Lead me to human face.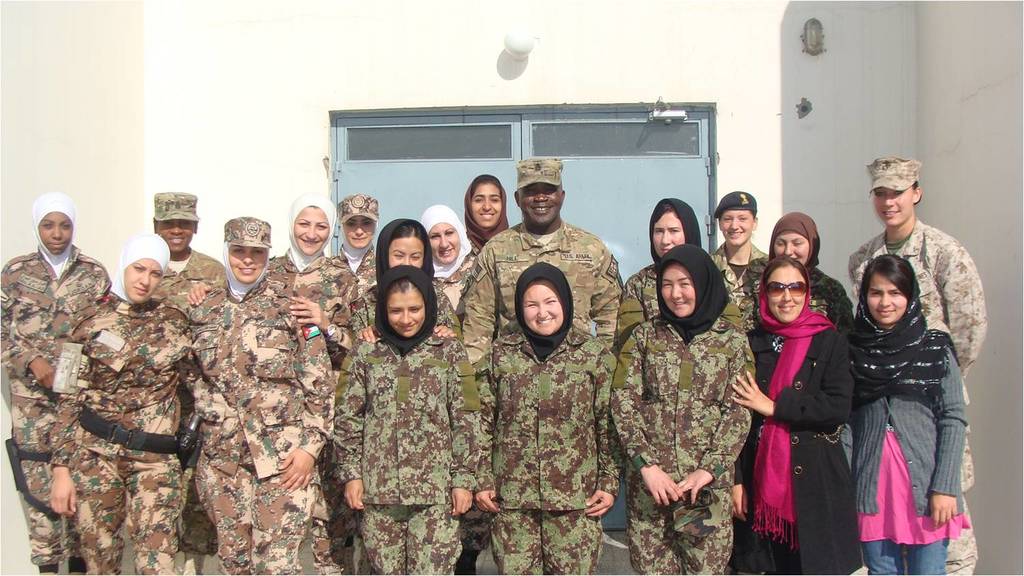
Lead to [472, 181, 503, 228].
